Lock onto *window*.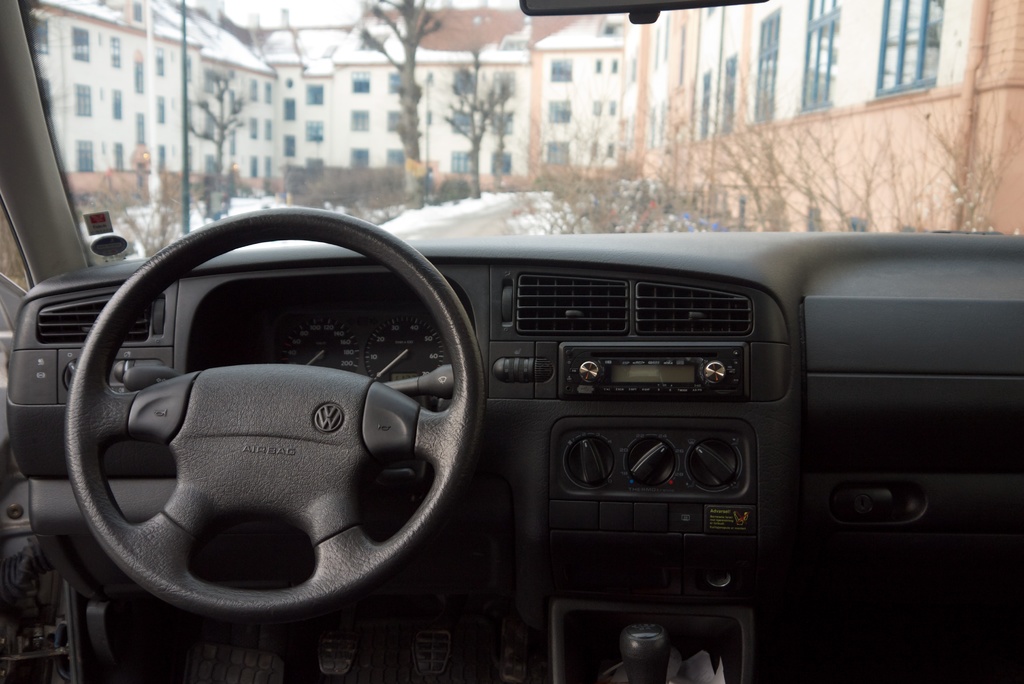
Locked: (x1=543, y1=136, x2=577, y2=173).
